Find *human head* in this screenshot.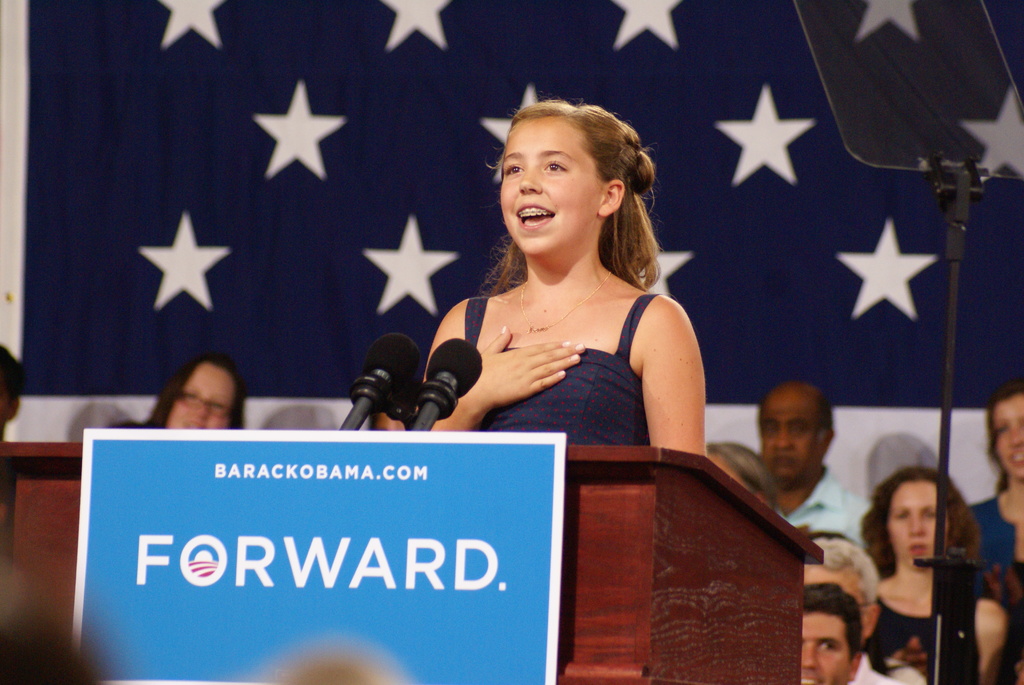
The bounding box for *human head* is region(703, 446, 774, 498).
